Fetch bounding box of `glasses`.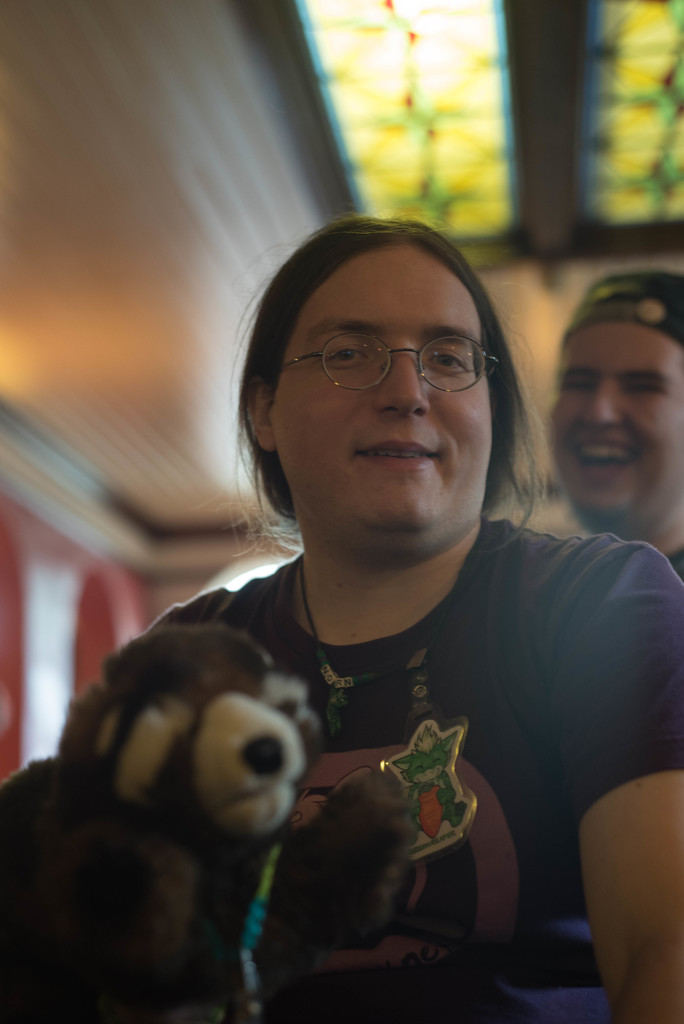
Bbox: [270, 330, 499, 396].
